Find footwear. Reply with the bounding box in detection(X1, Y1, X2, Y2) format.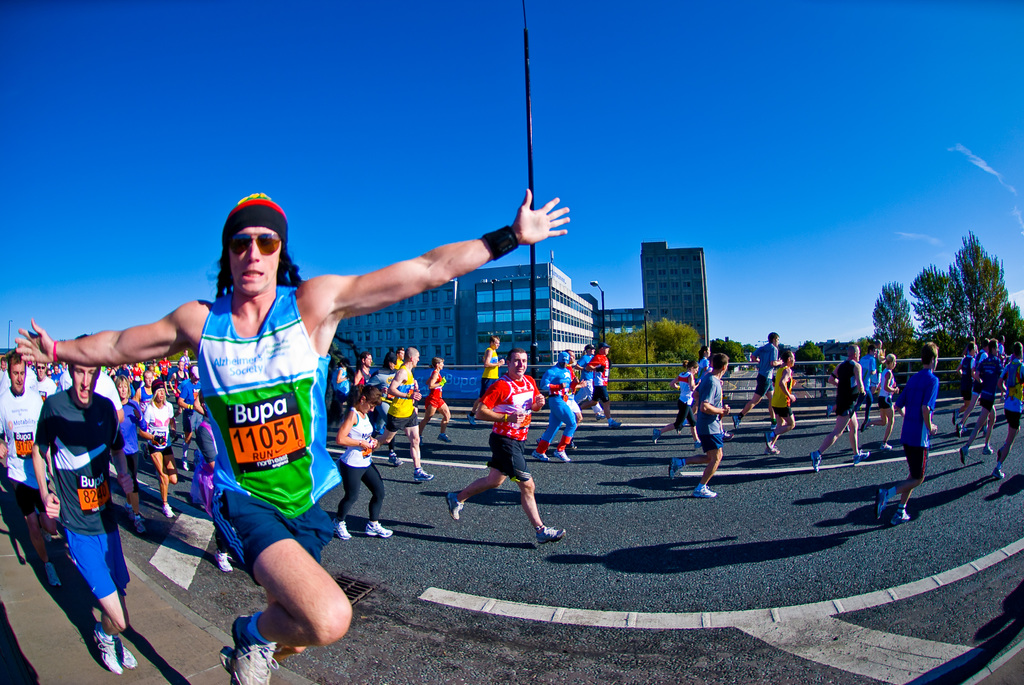
detection(531, 453, 546, 464).
